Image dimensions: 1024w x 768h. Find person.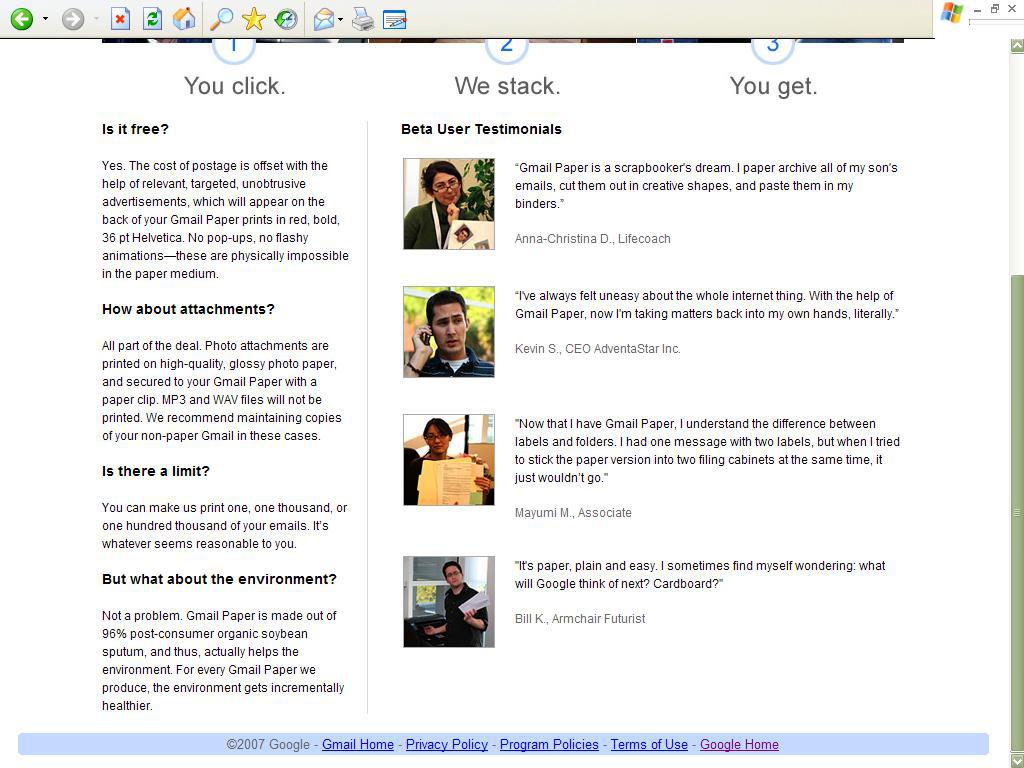
(x1=406, y1=288, x2=495, y2=383).
